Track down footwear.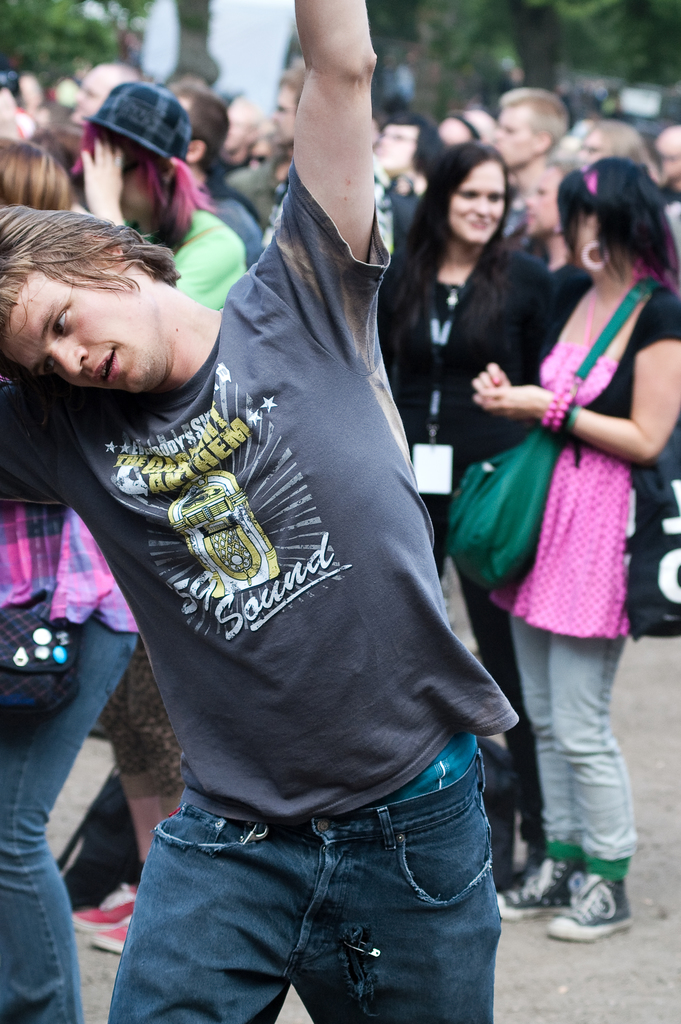
Tracked to (87, 915, 141, 960).
